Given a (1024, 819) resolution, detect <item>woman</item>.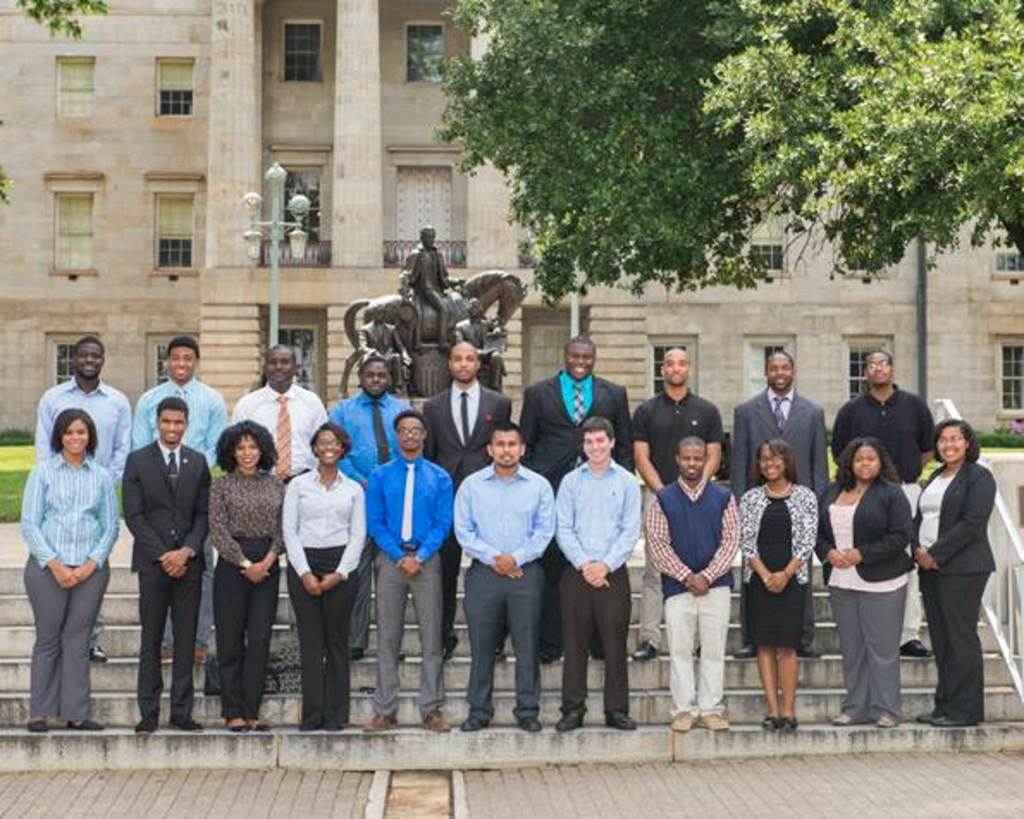
x1=286, y1=428, x2=367, y2=731.
